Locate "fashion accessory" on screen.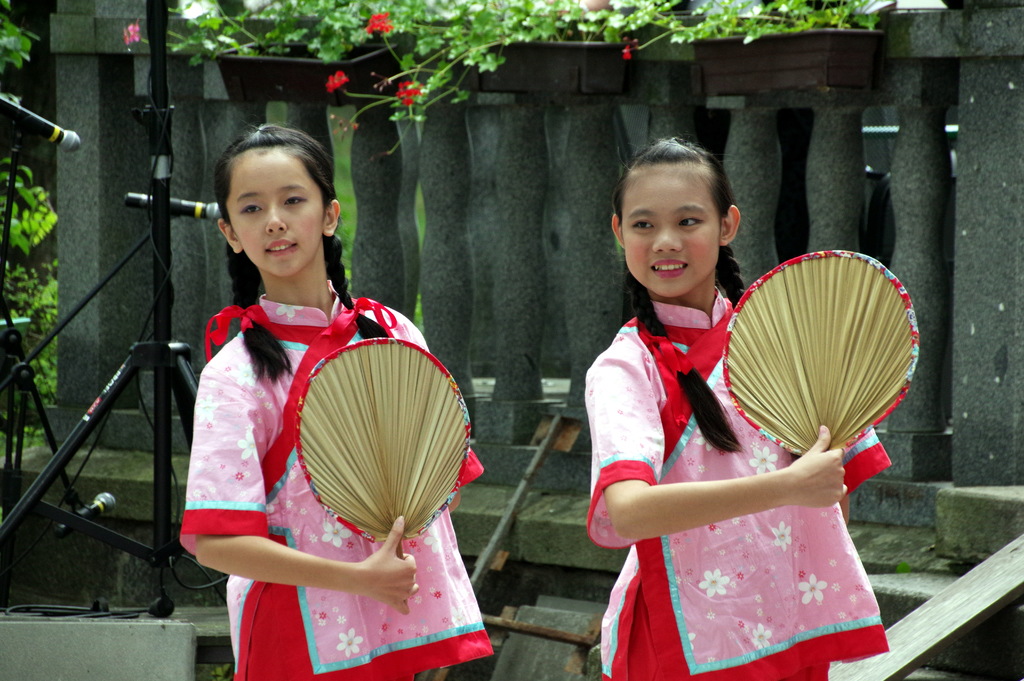
On screen at {"left": 717, "top": 242, "right": 928, "bottom": 450}.
